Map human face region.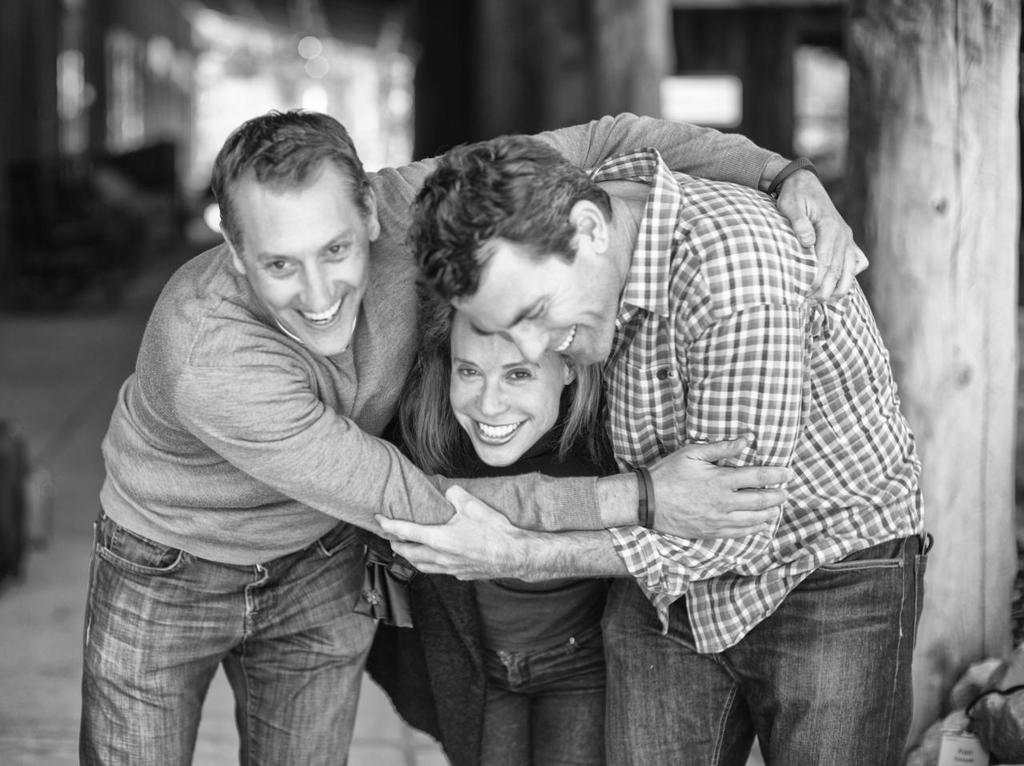
Mapped to 454:240:620:361.
